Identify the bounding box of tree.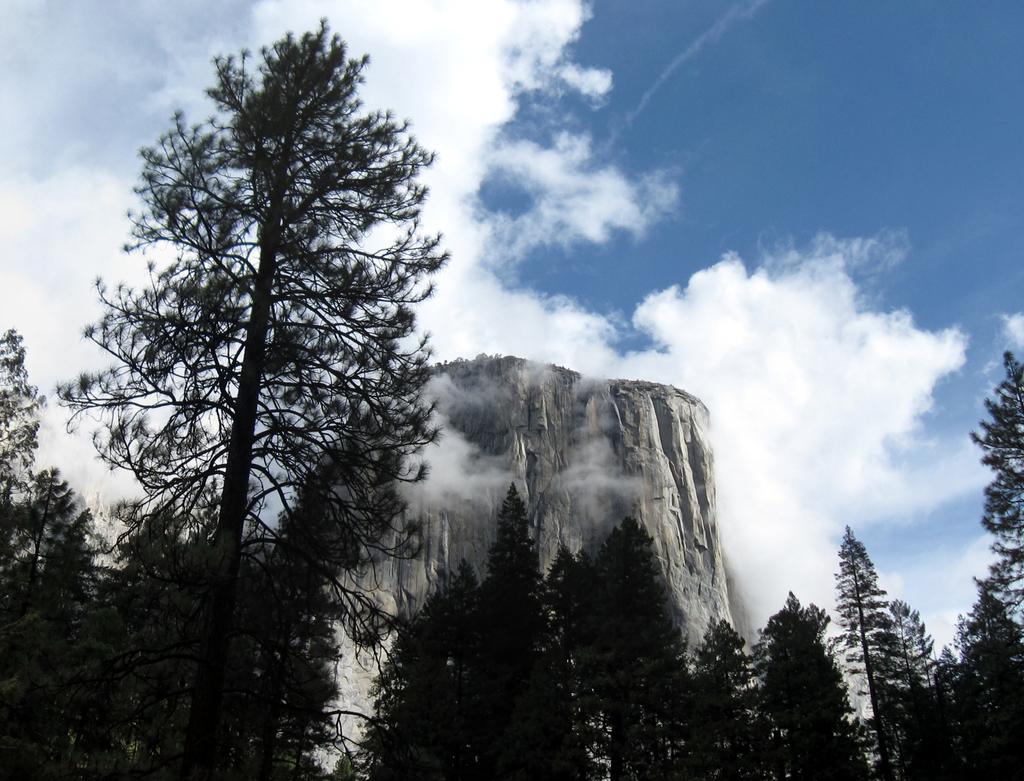
bbox=(66, 30, 449, 718).
